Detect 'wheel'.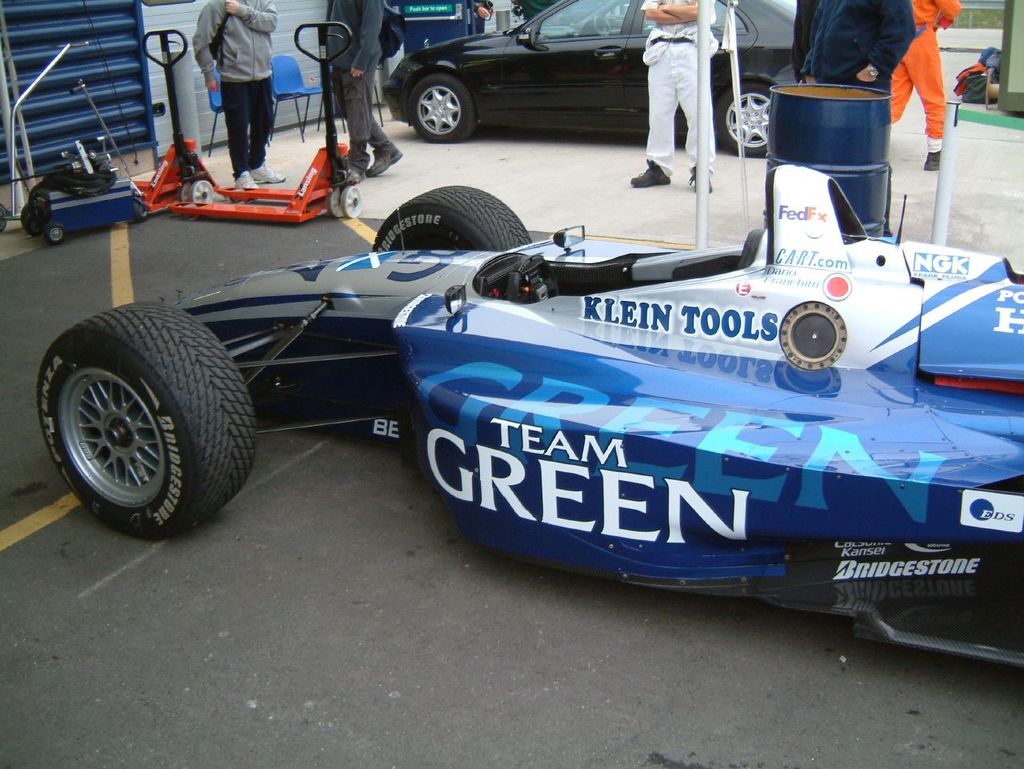
Detected at rect(333, 185, 362, 218).
